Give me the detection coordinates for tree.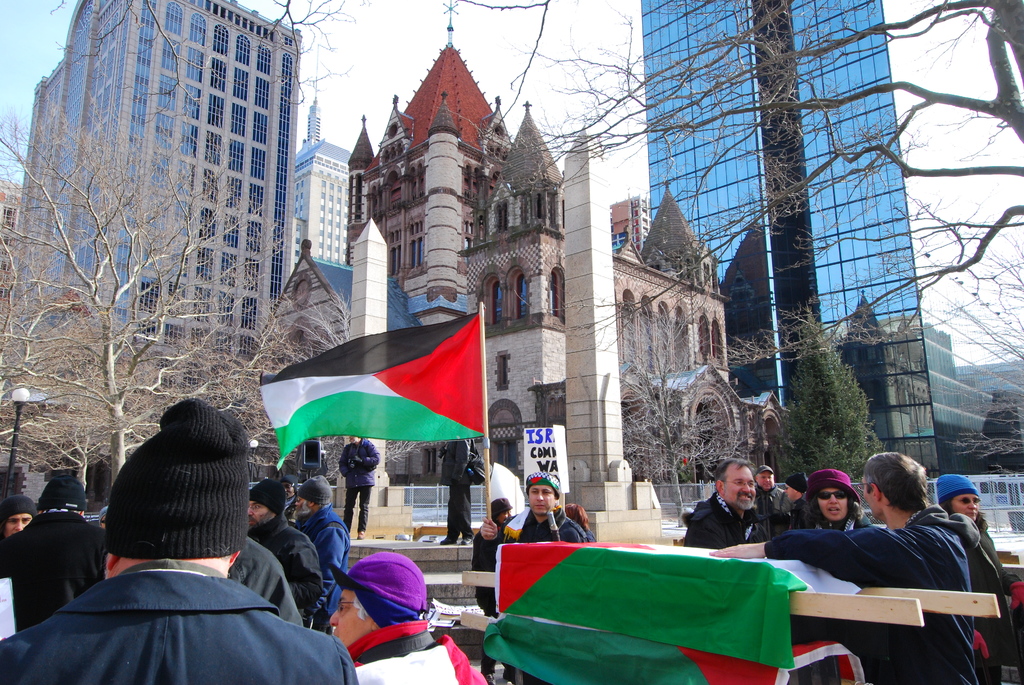
(x1=0, y1=101, x2=351, y2=503).
